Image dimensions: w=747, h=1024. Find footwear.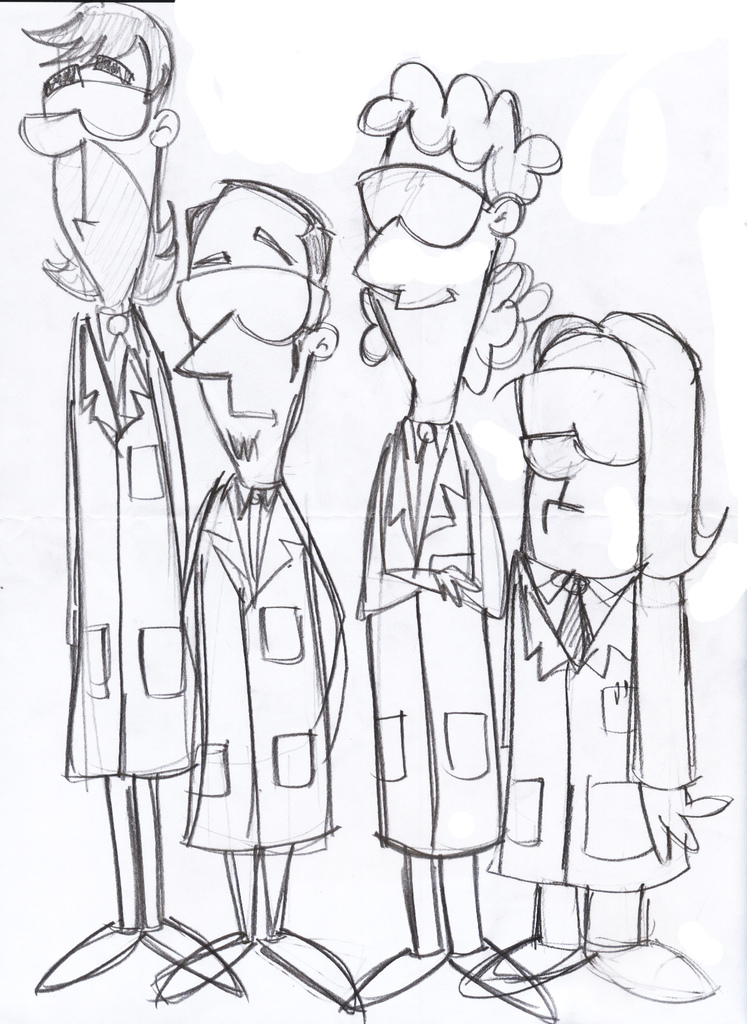
BBox(135, 937, 245, 1007).
